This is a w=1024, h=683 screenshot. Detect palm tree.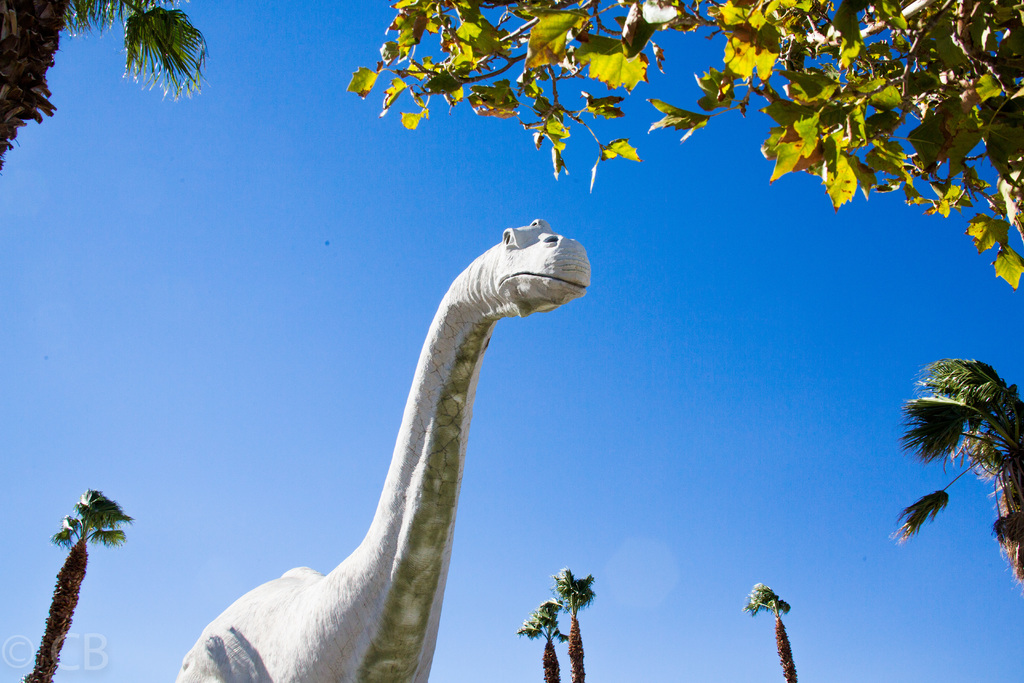
rect(903, 351, 1014, 577).
